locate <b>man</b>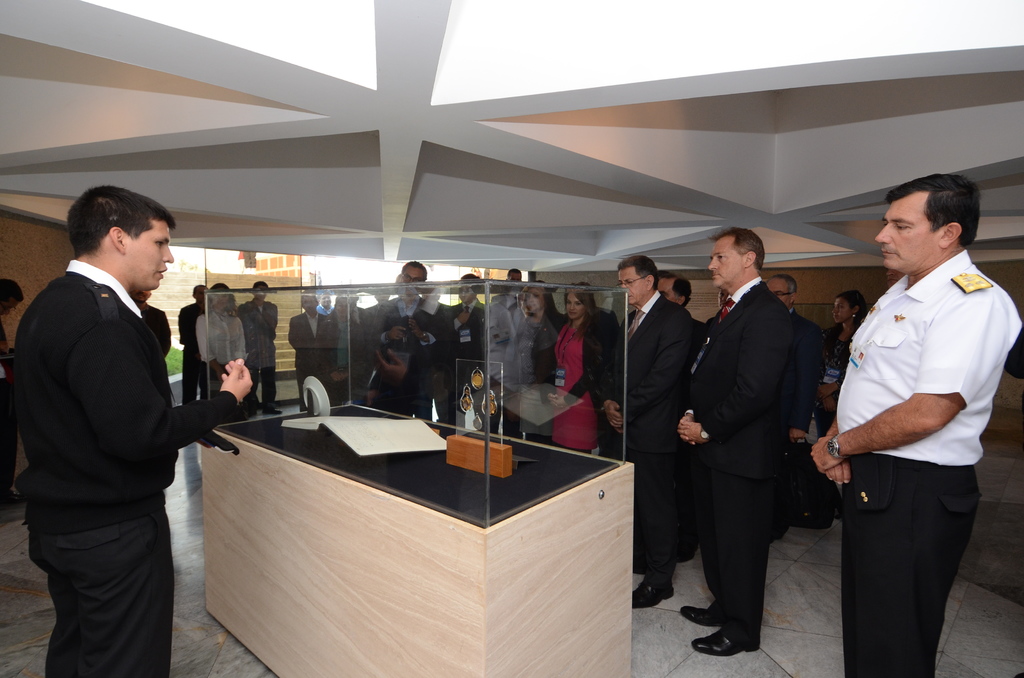
[x1=314, y1=290, x2=371, y2=407]
